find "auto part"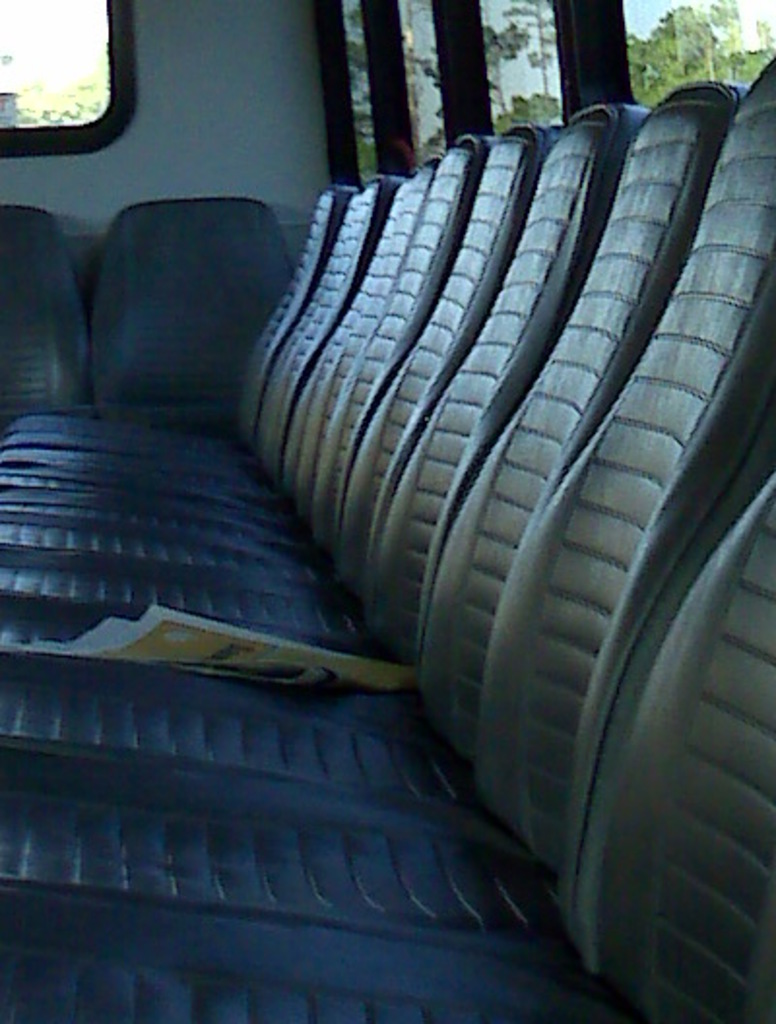
box=[8, 0, 361, 308]
